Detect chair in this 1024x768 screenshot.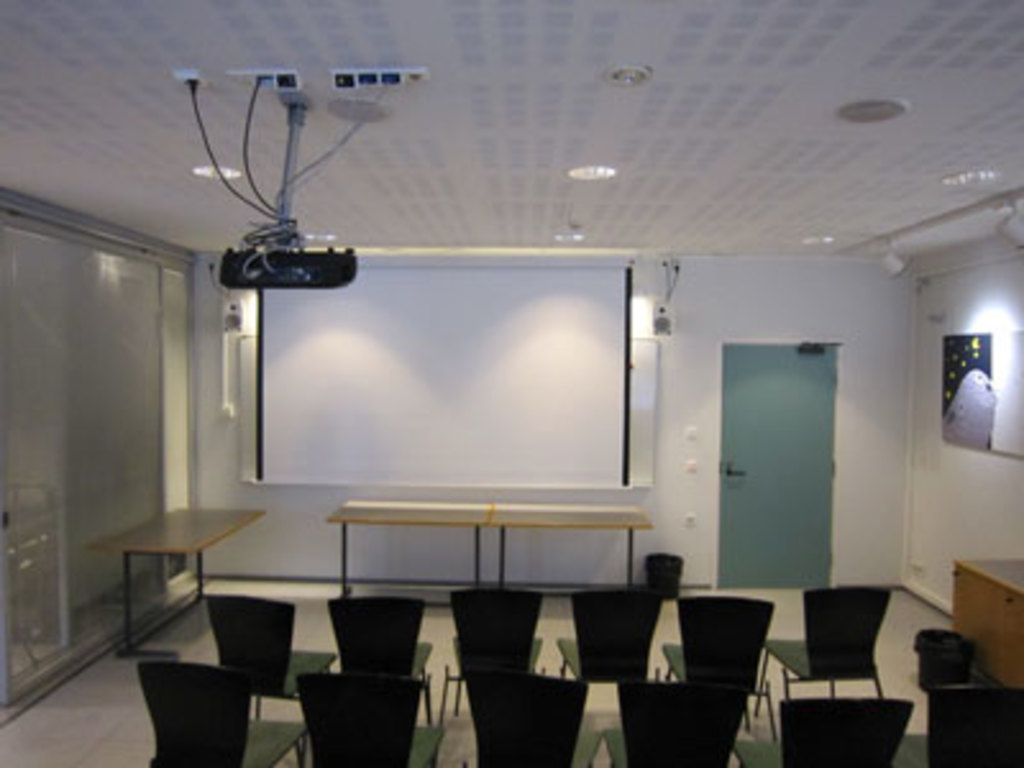
Detection: (left=609, top=668, right=758, bottom=765).
